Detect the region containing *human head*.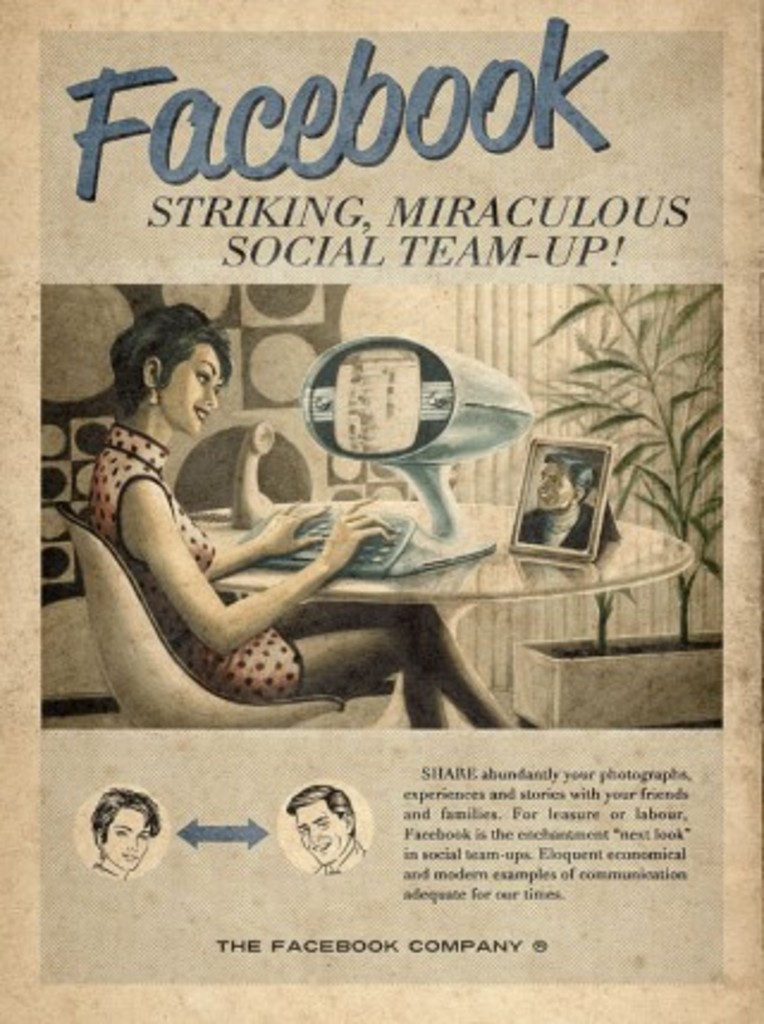
{"left": 110, "top": 308, "right": 232, "bottom": 432}.
